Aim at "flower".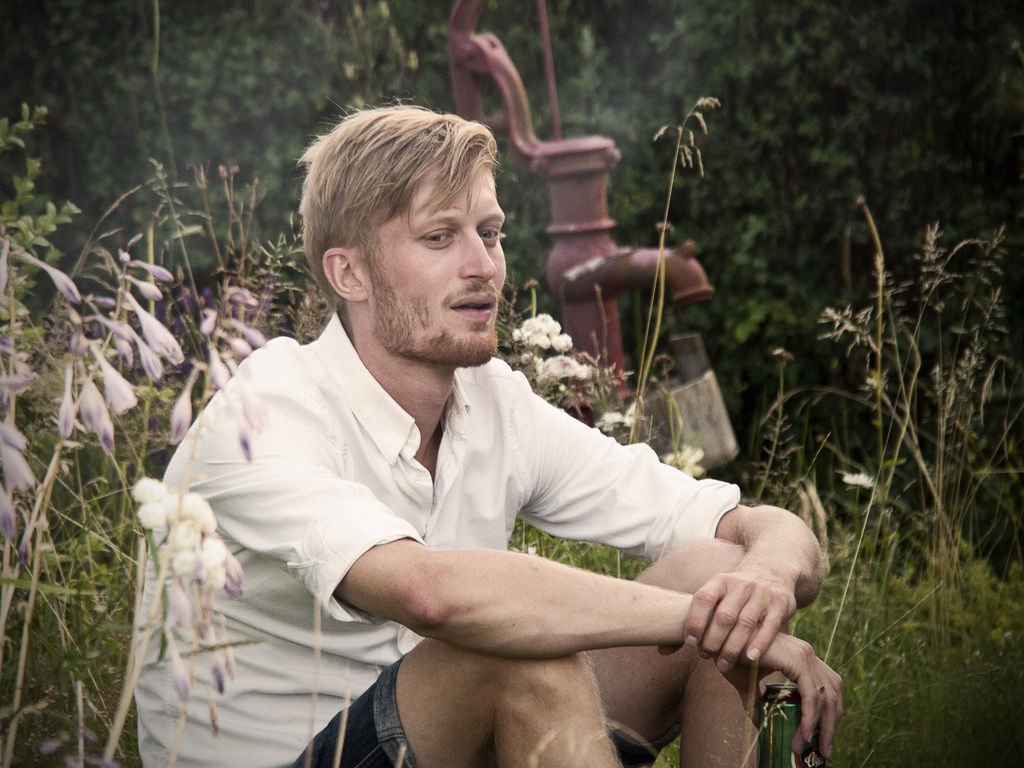
Aimed at <box>625,401,637,428</box>.
